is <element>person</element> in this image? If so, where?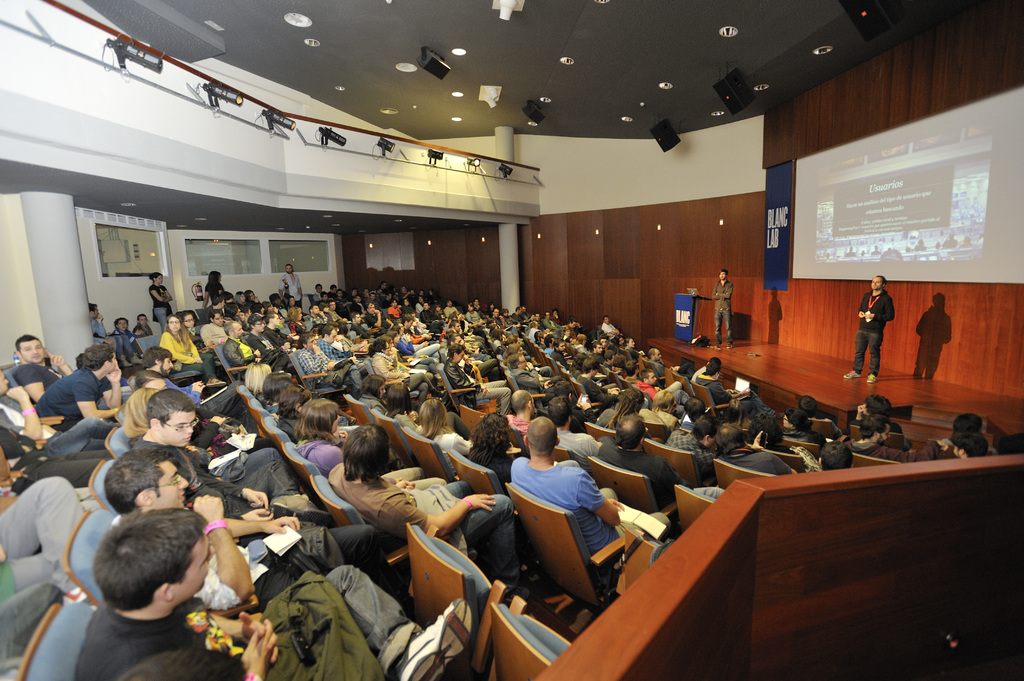
Yes, at <box>701,360,732,406</box>.
